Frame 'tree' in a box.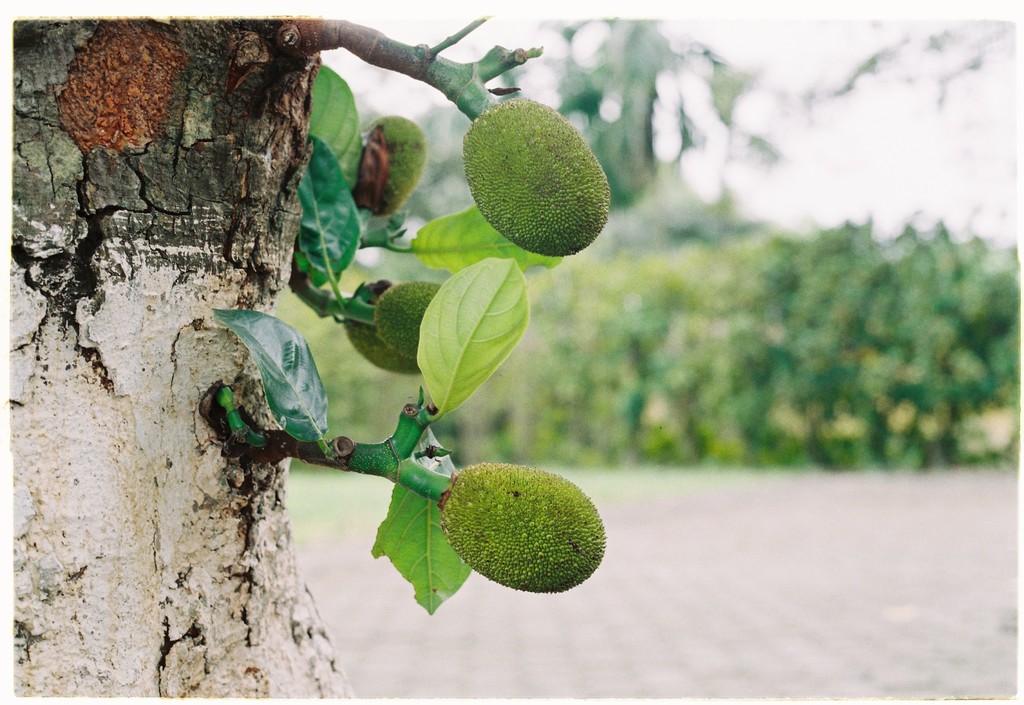
box(1, 4, 602, 704).
